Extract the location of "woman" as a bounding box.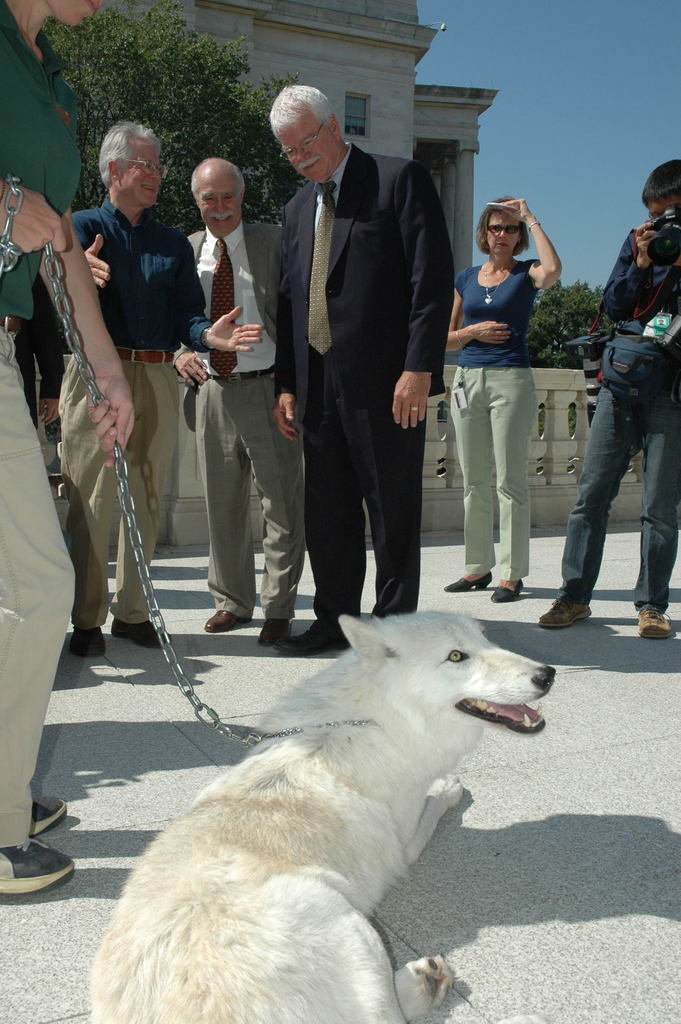
select_region(429, 189, 574, 605).
